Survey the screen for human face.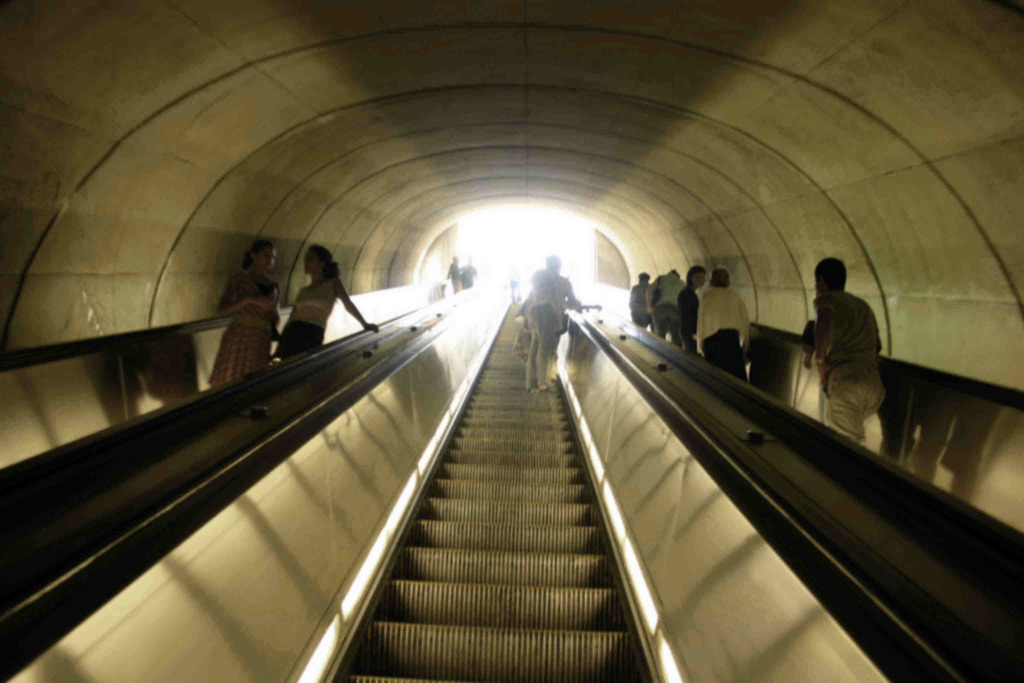
Survey found: 303/243/320/278.
